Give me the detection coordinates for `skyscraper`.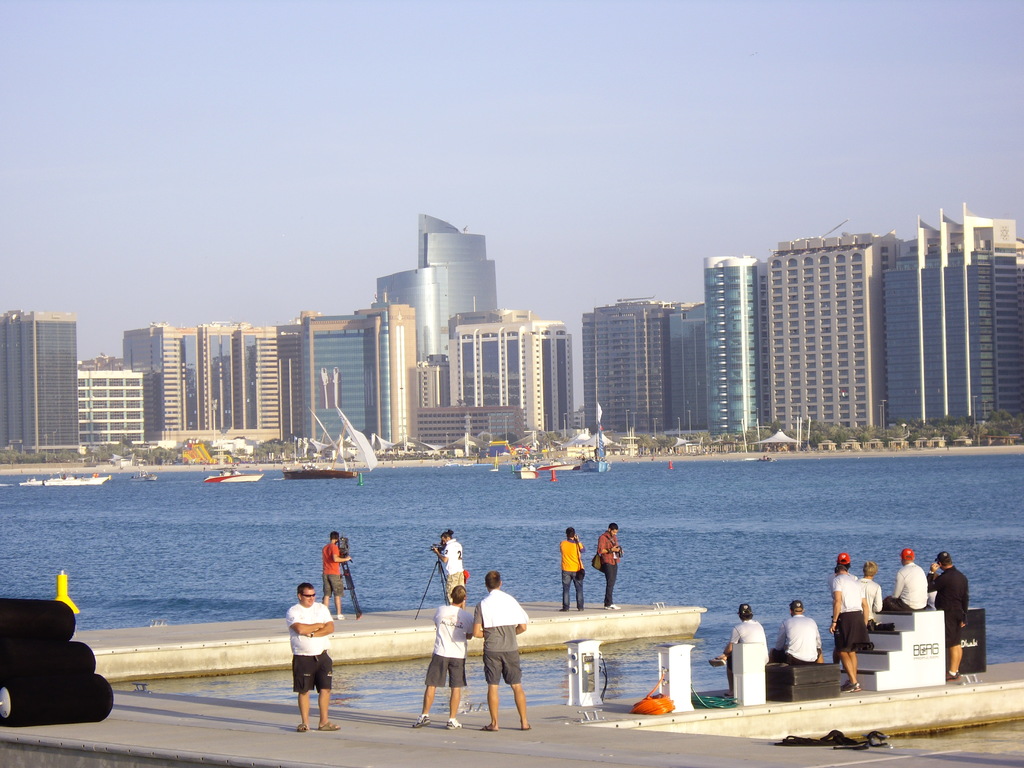
rect(765, 220, 890, 396).
